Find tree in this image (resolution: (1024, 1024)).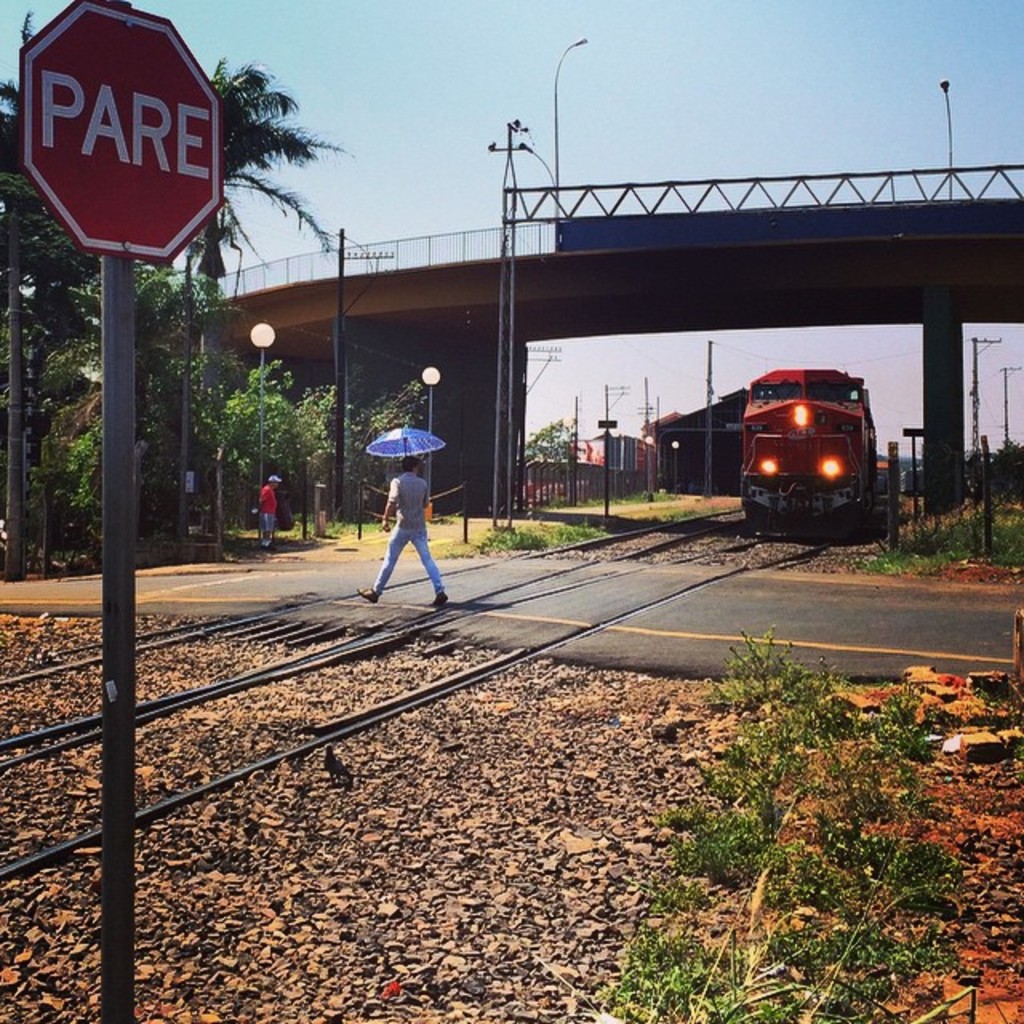
detection(0, 10, 147, 331).
